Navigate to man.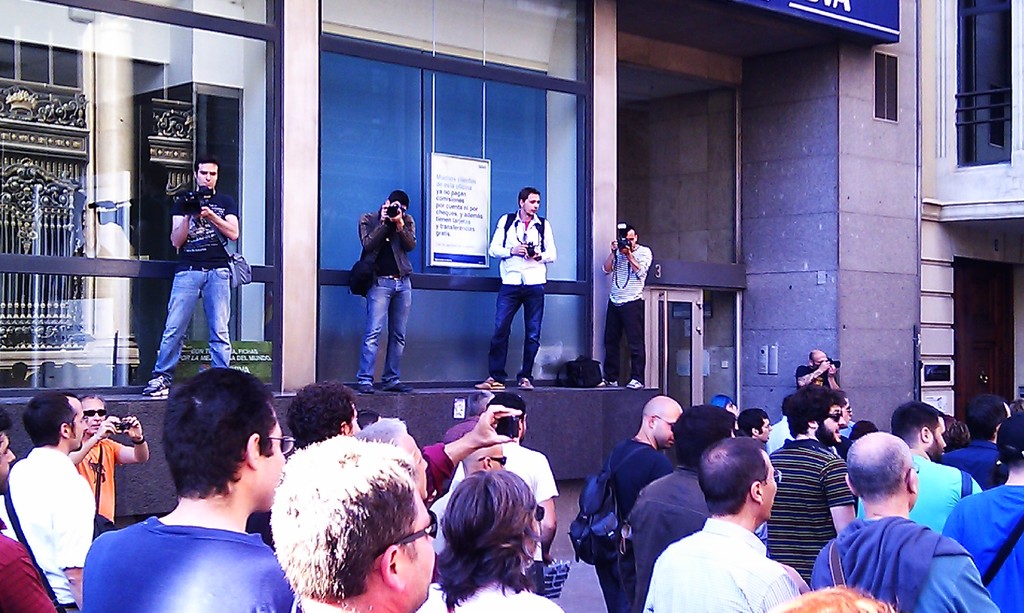
Navigation target: 83:368:294:612.
